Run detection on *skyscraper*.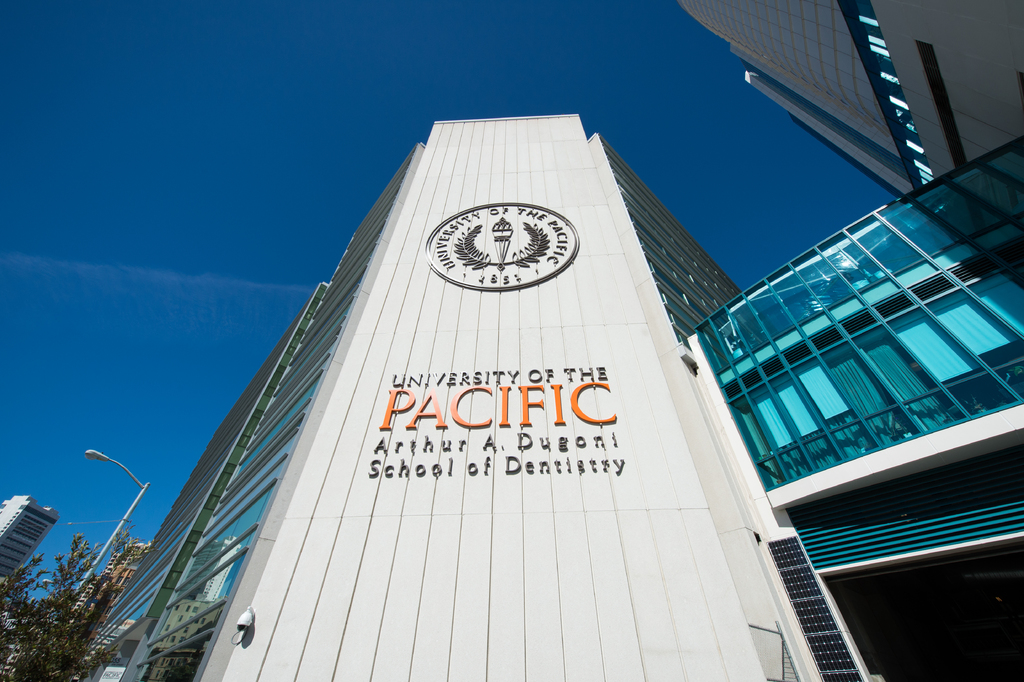
Result: <region>668, 0, 1023, 204</region>.
